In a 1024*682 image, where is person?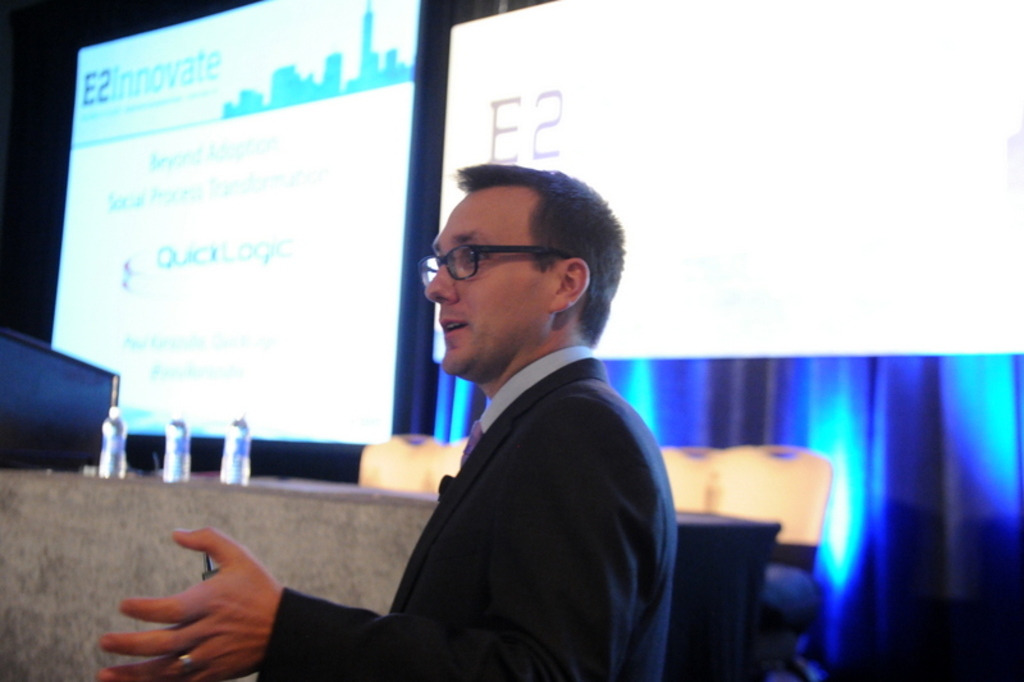
Rect(93, 164, 673, 681).
